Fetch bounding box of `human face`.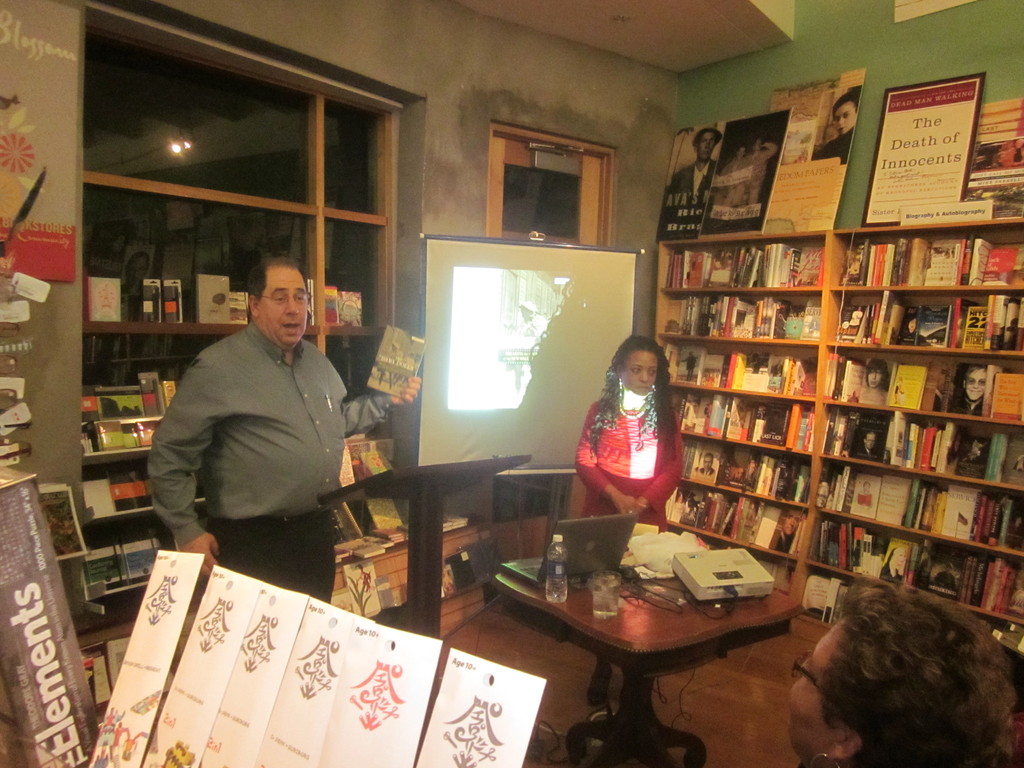
Bbox: left=257, top=268, right=308, bottom=345.
